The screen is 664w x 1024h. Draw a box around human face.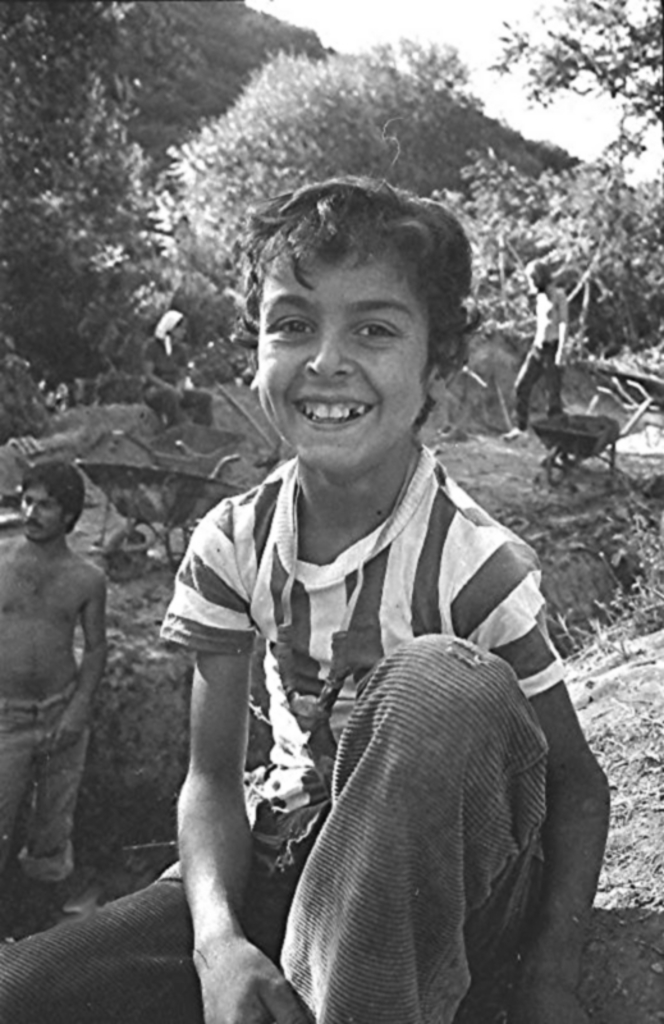
region(521, 270, 559, 297).
